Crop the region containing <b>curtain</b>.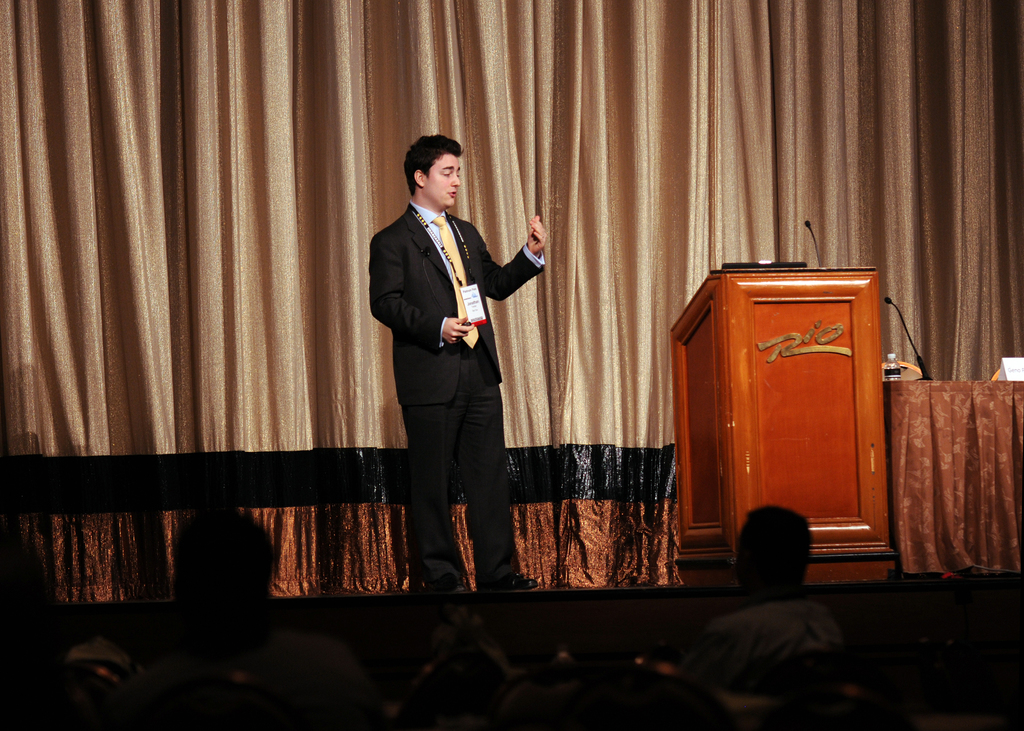
Crop region: 0, 0, 1023, 607.
